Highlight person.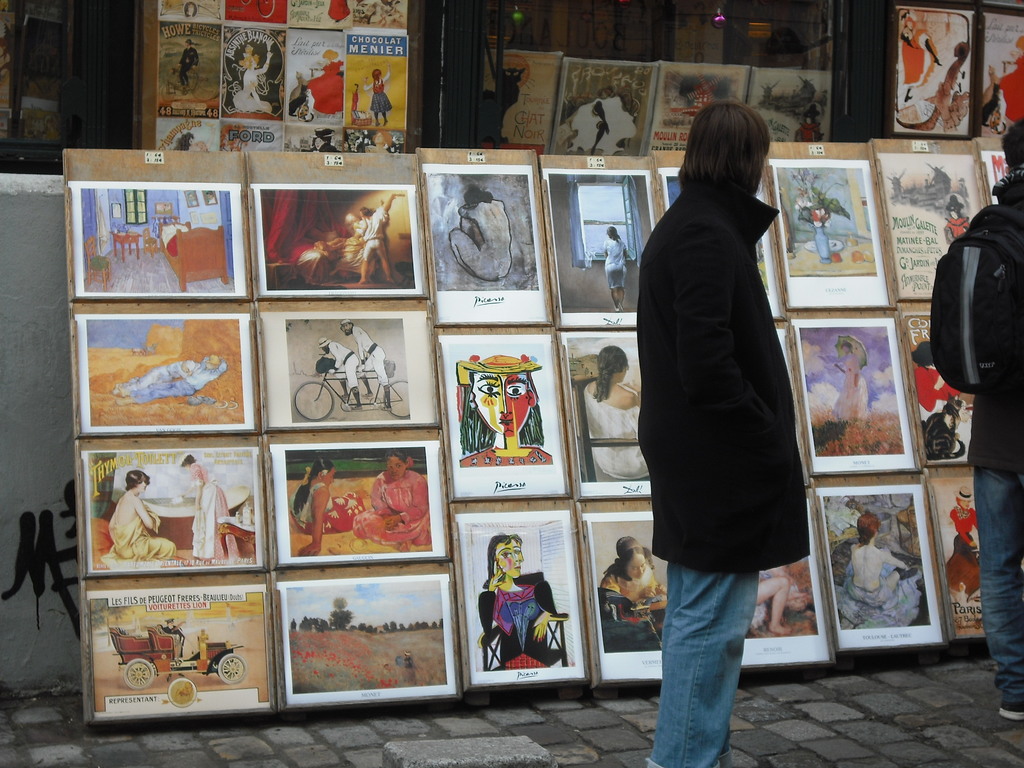
Highlighted region: <bbox>318, 338, 363, 406</bbox>.
